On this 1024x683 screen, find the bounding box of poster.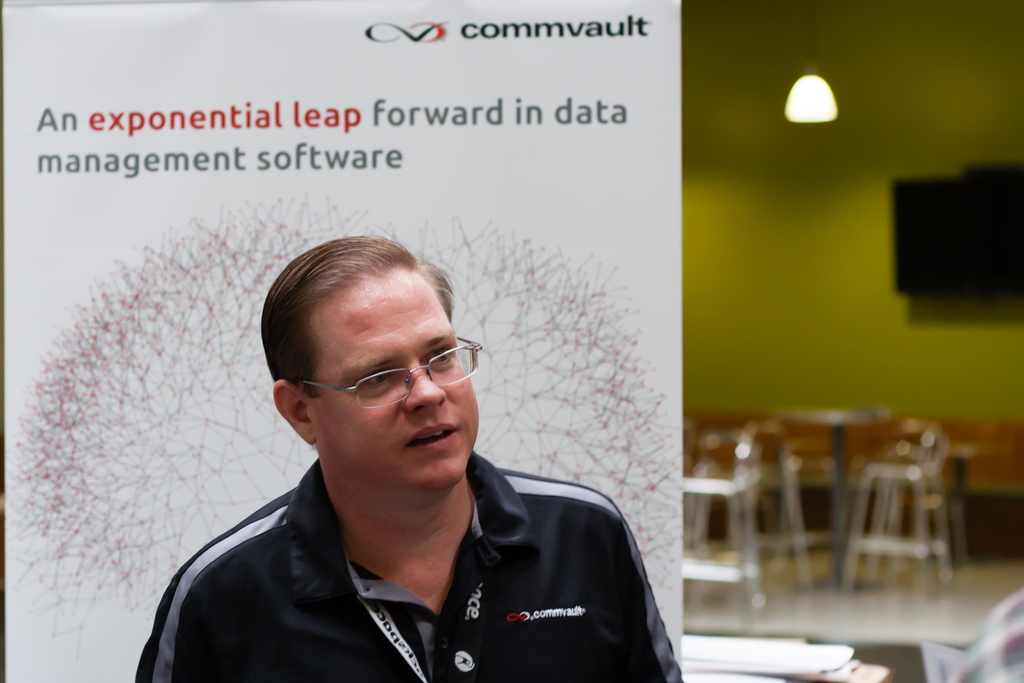
Bounding box: {"left": 0, "top": 0, "right": 691, "bottom": 682}.
